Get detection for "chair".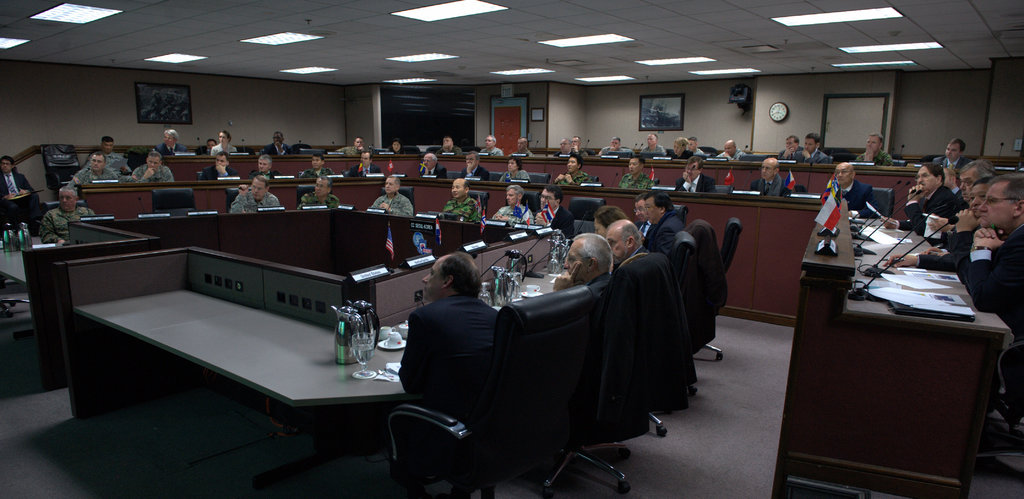
Detection: locate(987, 338, 1023, 430).
